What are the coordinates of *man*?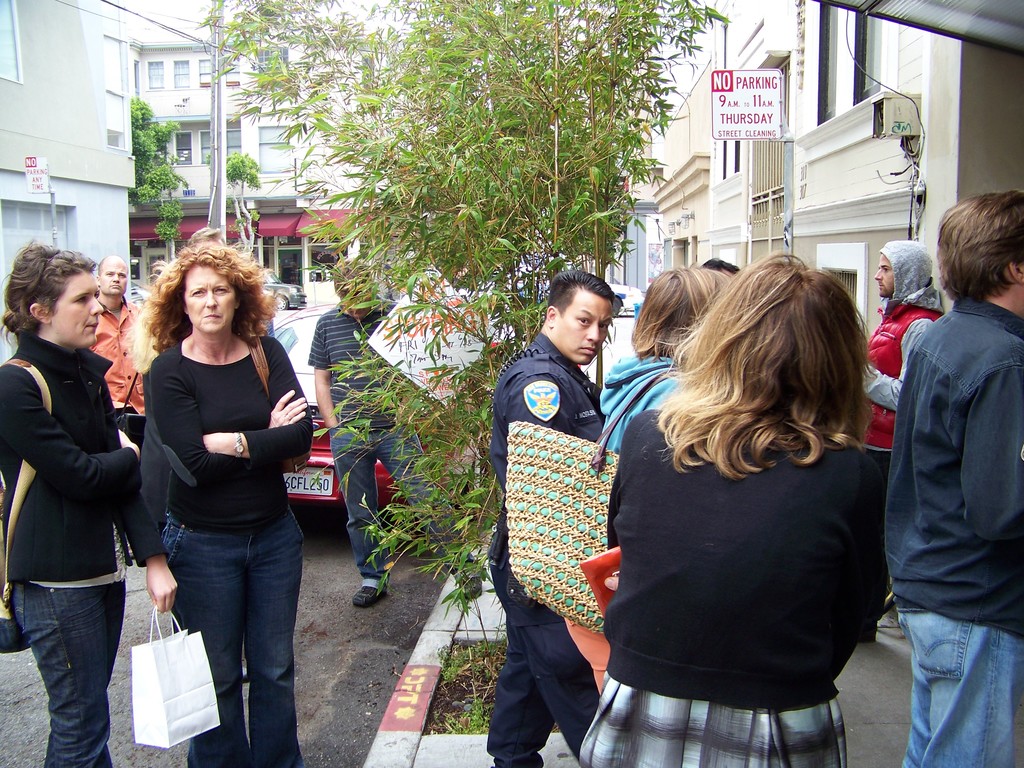
860,237,943,636.
